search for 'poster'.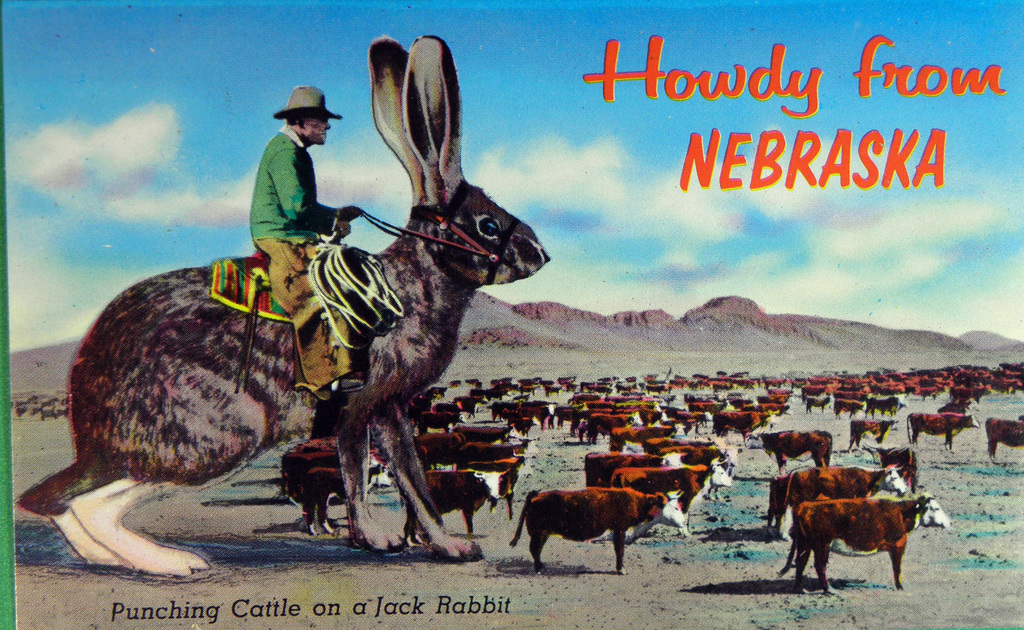
Found at bbox(0, 0, 1023, 629).
